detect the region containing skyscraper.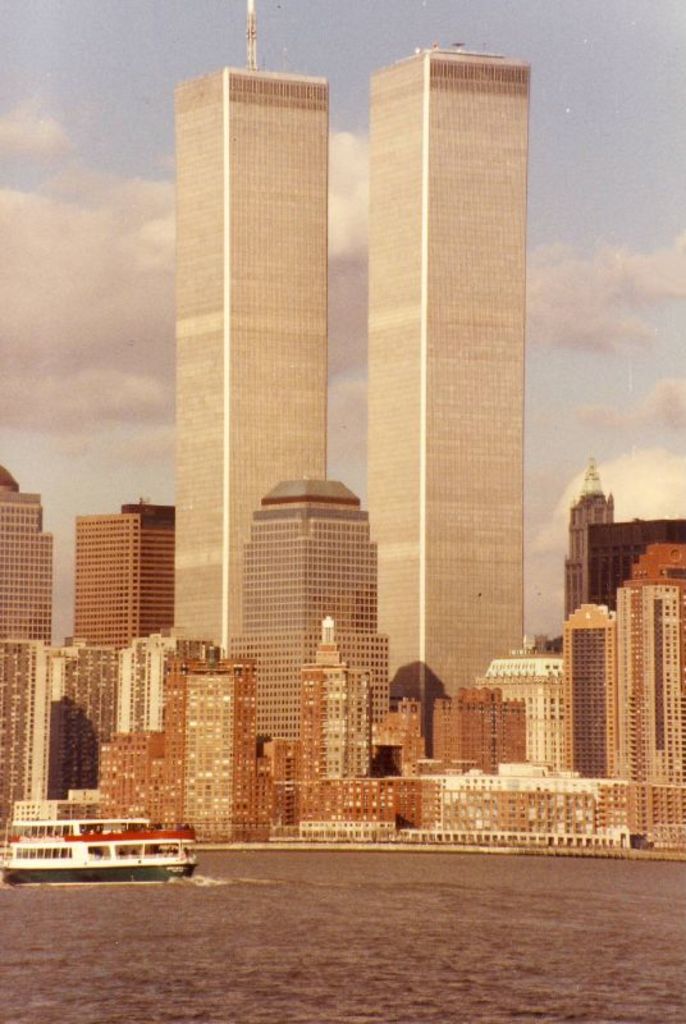
566 458 621 614.
